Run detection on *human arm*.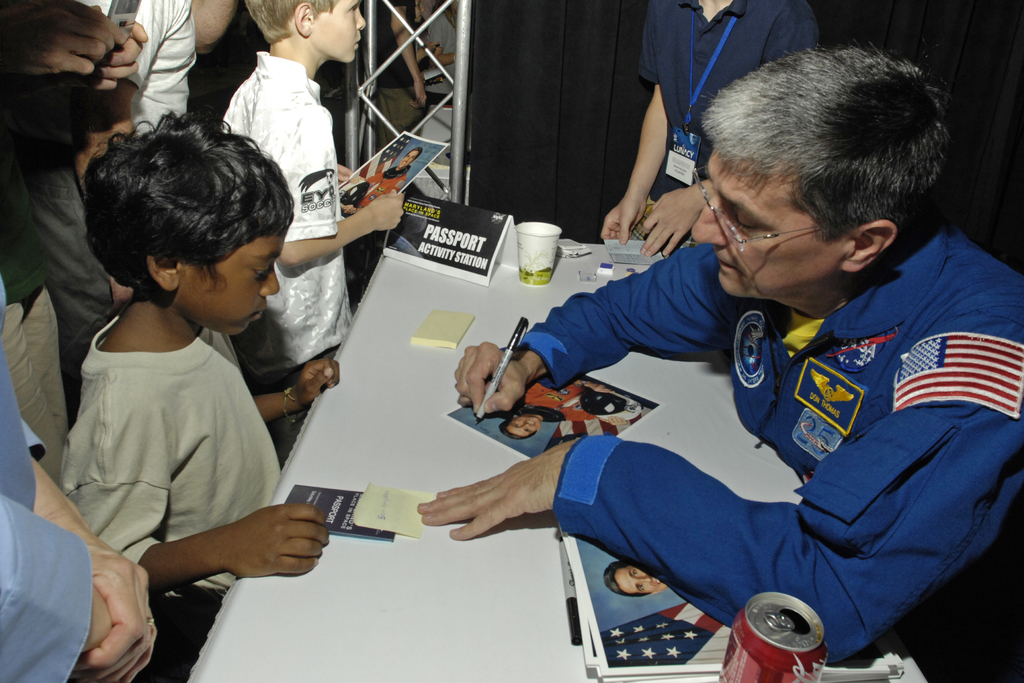
Result: l=91, t=435, r=333, b=594.
